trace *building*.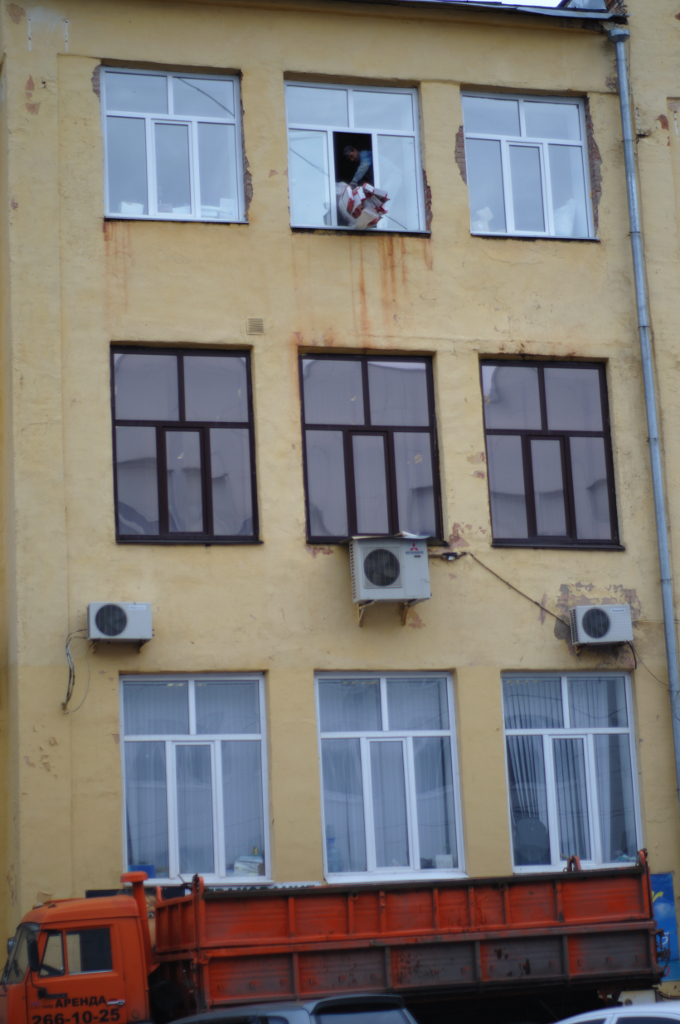
Traced to x1=0, y1=0, x2=679, y2=1023.
